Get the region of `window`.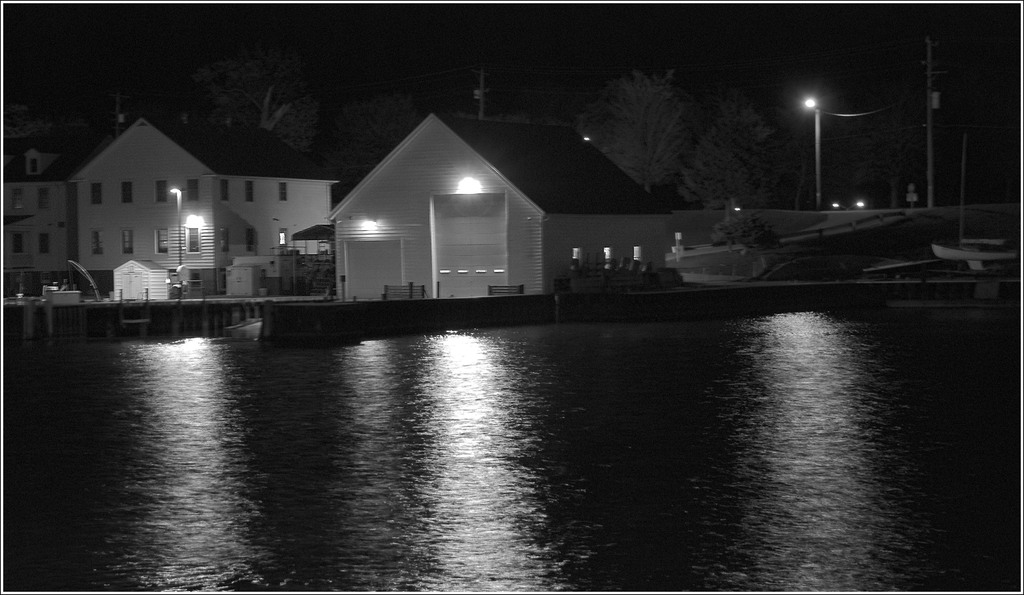
box=[38, 184, 52, 208].
